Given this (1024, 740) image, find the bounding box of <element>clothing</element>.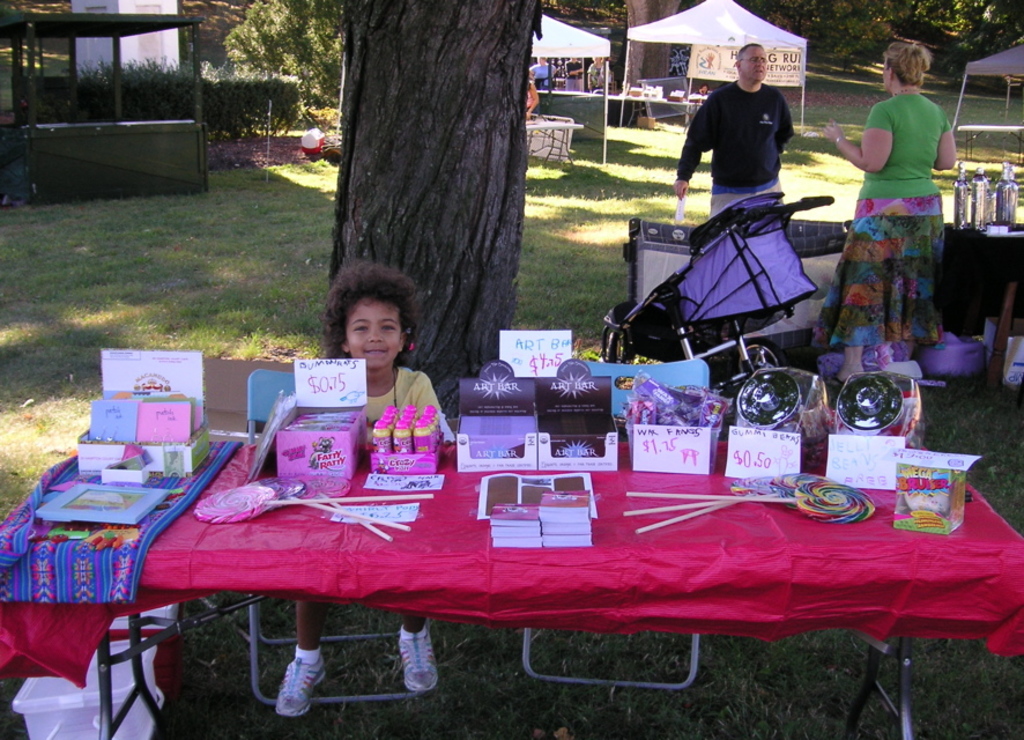
{"x1": 347, "y1": 360, "x2": 457, "y2": 445}.
